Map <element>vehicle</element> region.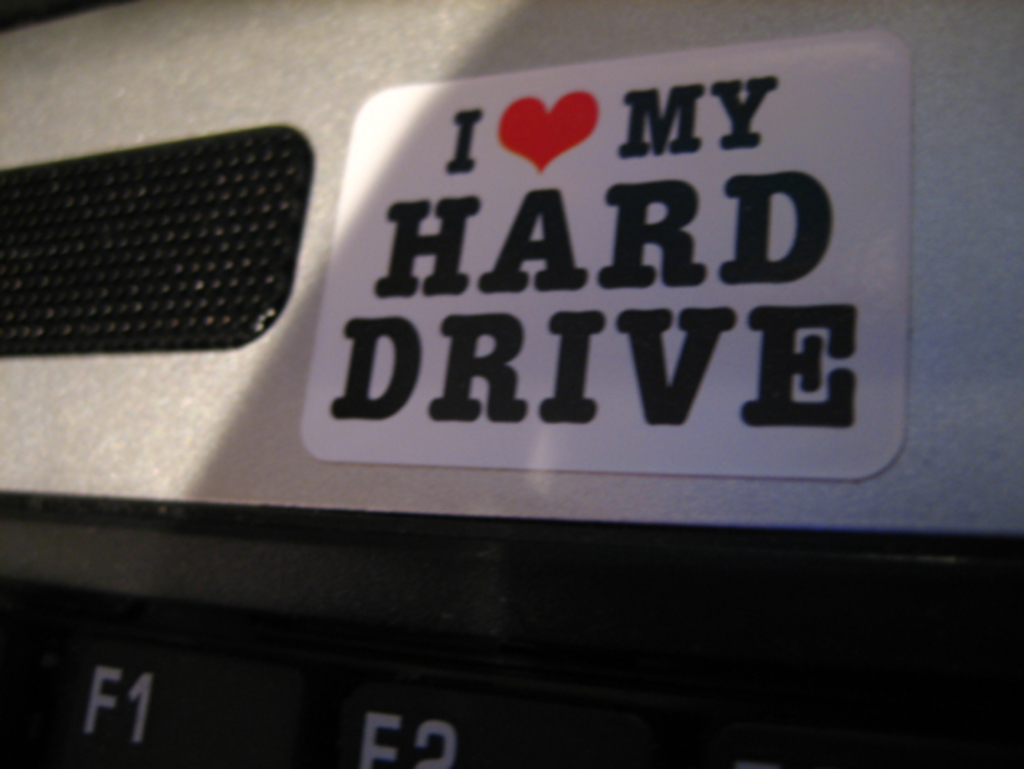
Mapped to x1=0, y1=0, x2=1022, y2=767.
